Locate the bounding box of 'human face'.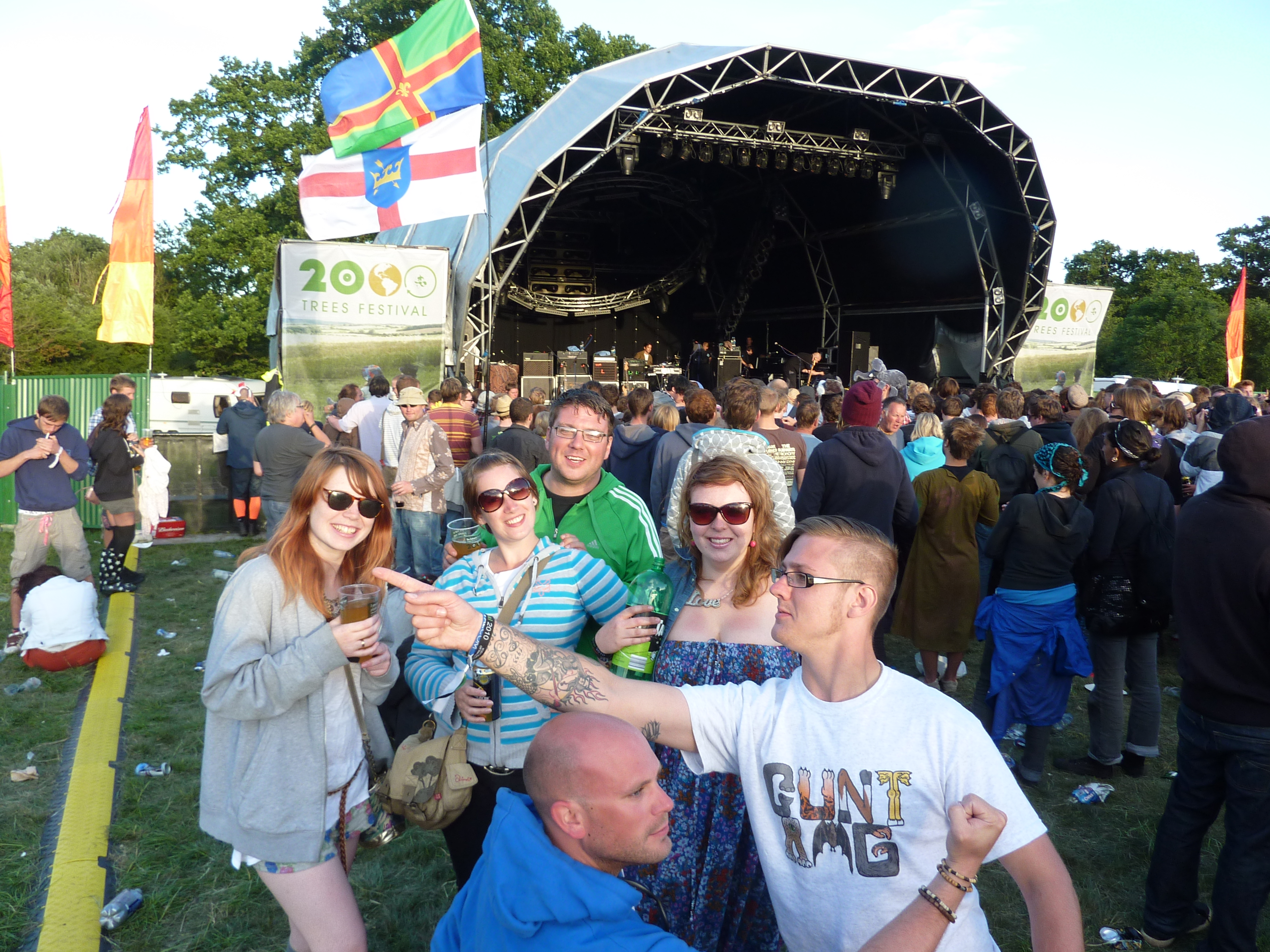
Bounding box: Rect(383, 152, 389, 163).
